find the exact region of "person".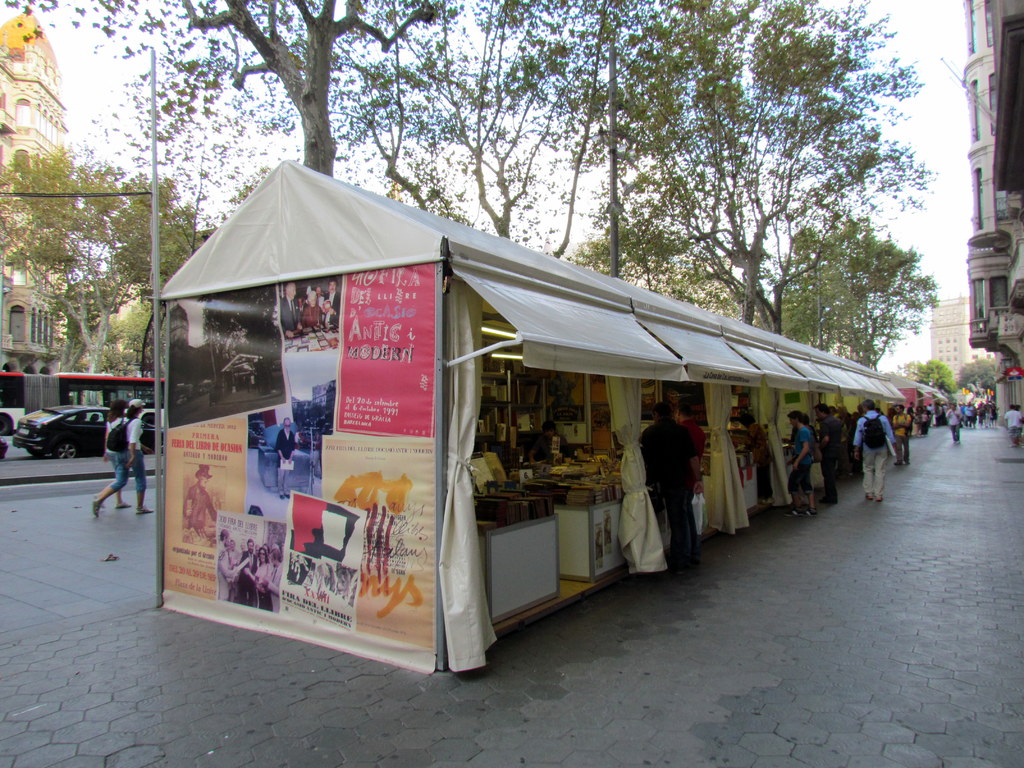
Exact region: crop(1000, 404, 1023, 449).
